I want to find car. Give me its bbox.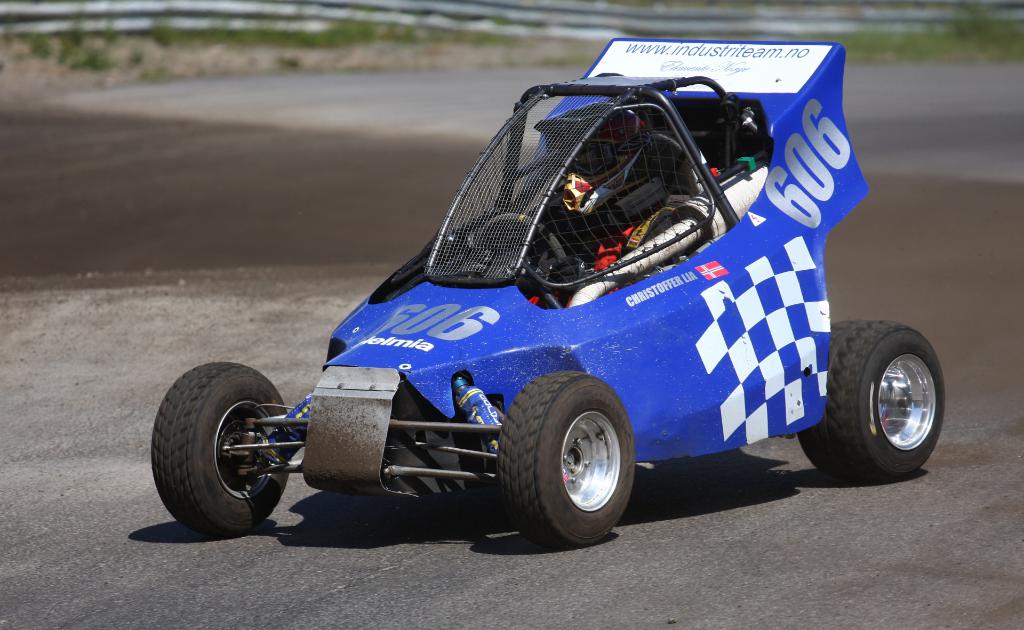
bbox=(163, 42, 867, 564).
